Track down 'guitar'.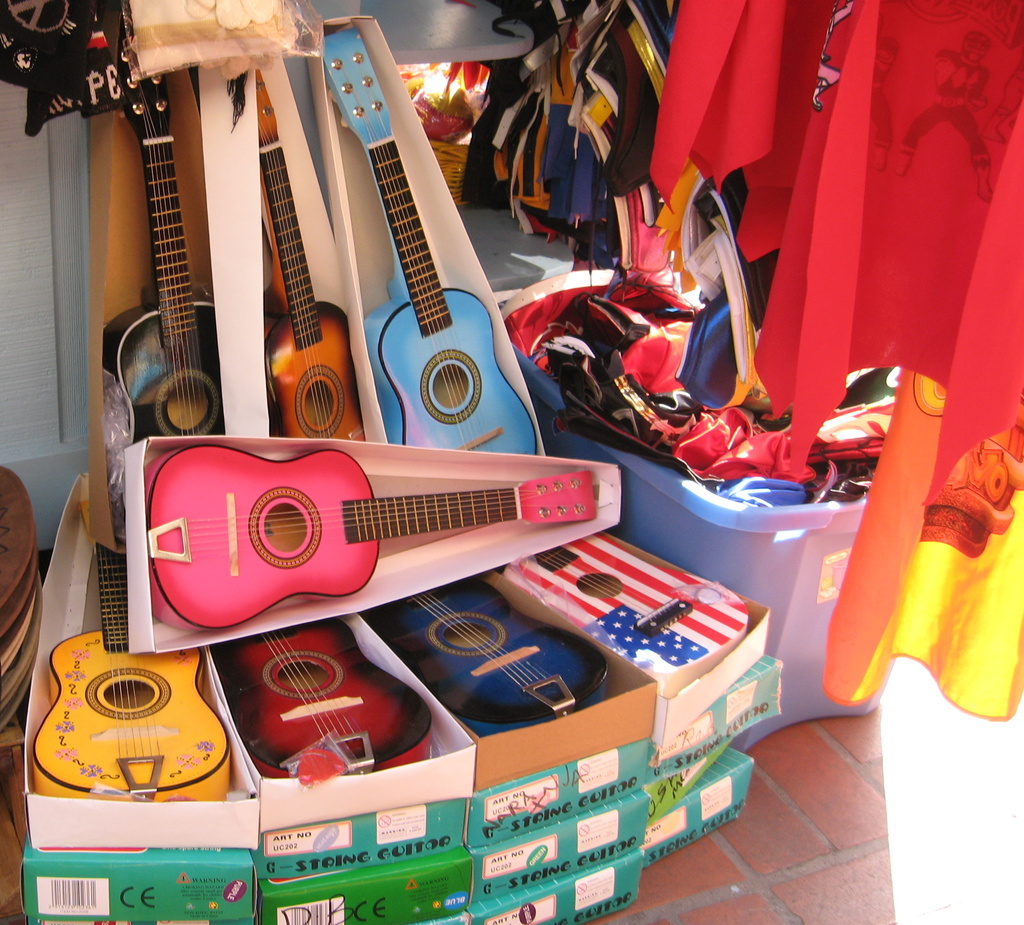
Tracked to x1=253 y1=58 x2=375 y2=447.
